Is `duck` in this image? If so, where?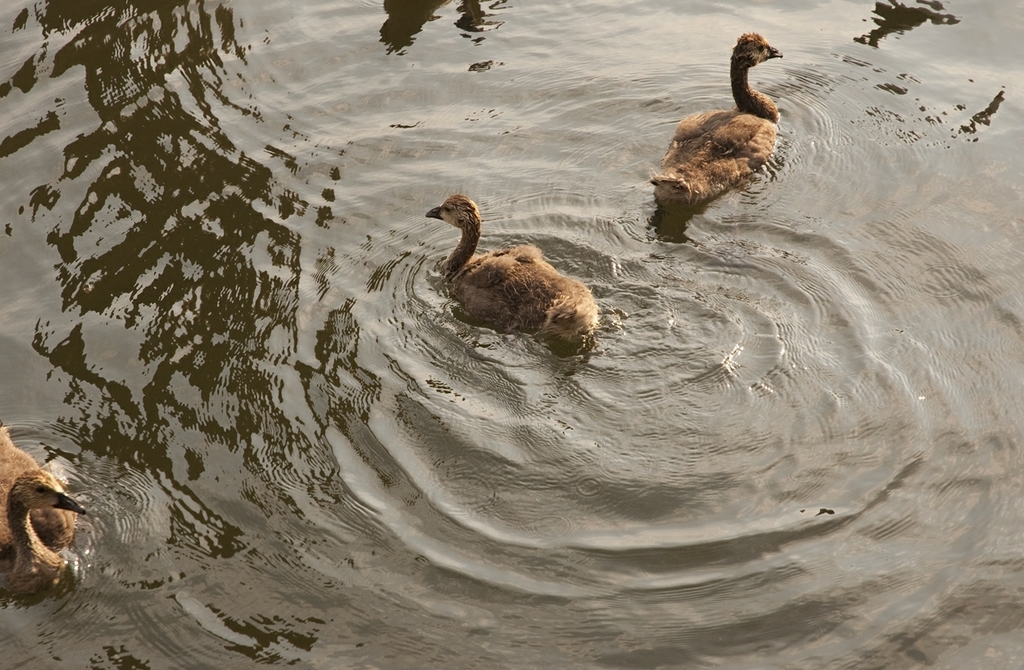
Yes, at <bbox>415, 192, 600, 355</bbox>.
